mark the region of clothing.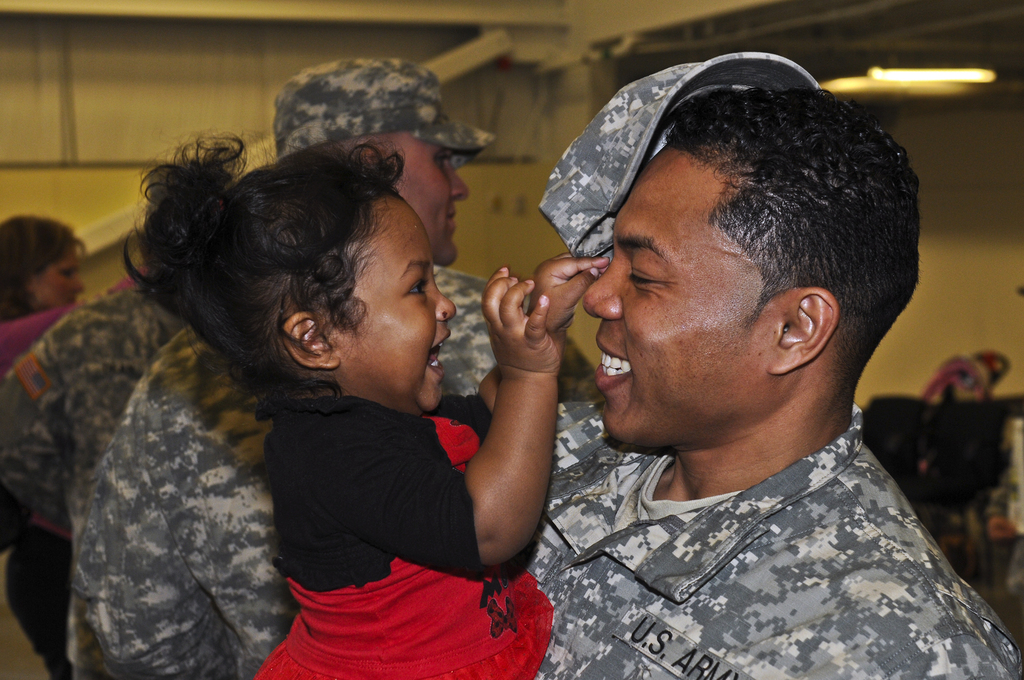
Region: (x1=264, y1=390, x2=556, y2=679).
